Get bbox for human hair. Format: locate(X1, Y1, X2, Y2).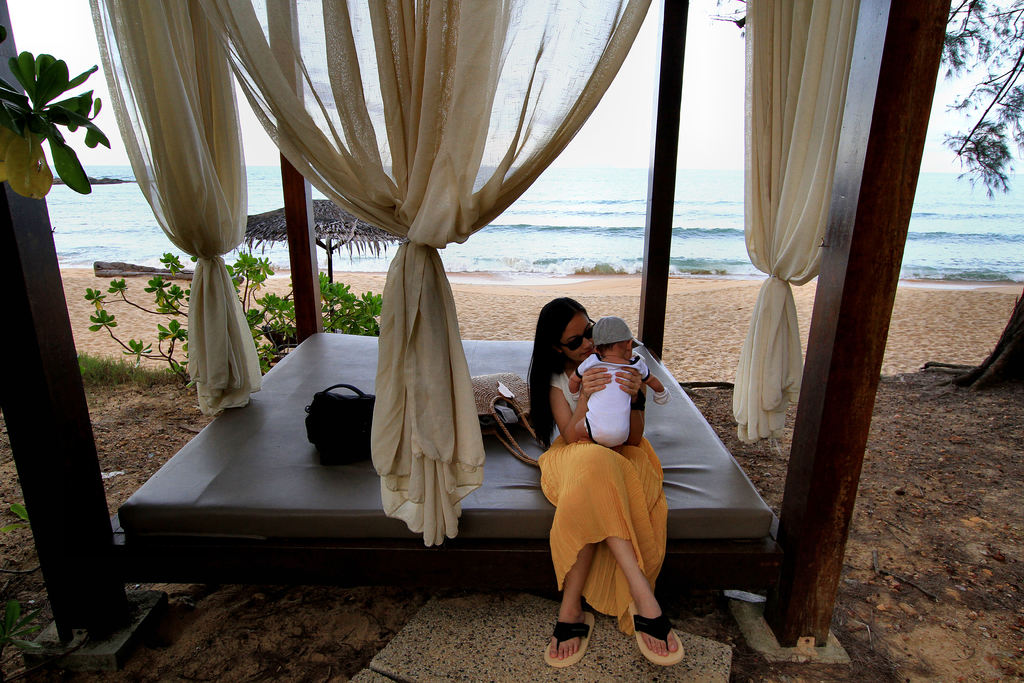
locate(538, 297, 595, 422).
